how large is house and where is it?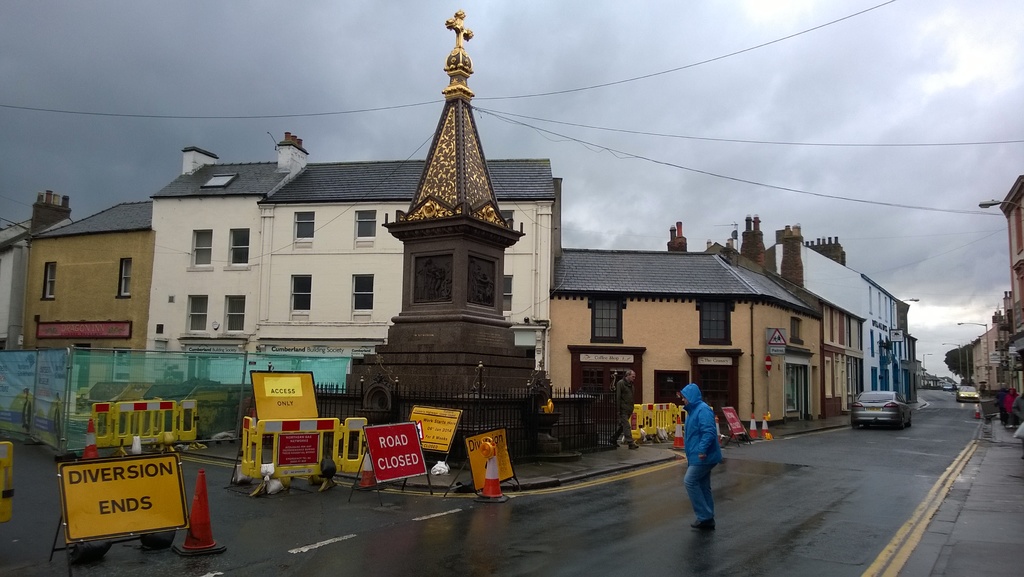
Bounding box: select_region(554, 210, 821, 433).
